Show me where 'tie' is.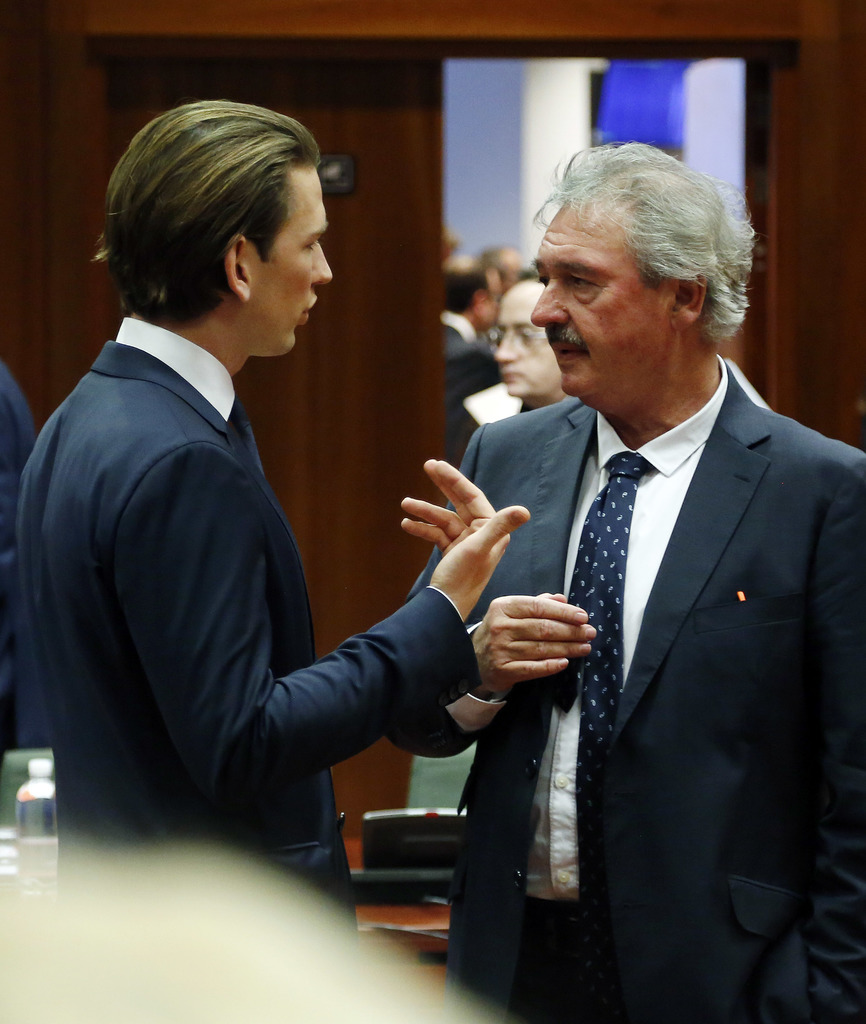
'tie' is at <box>548,454,652,911</box>.
